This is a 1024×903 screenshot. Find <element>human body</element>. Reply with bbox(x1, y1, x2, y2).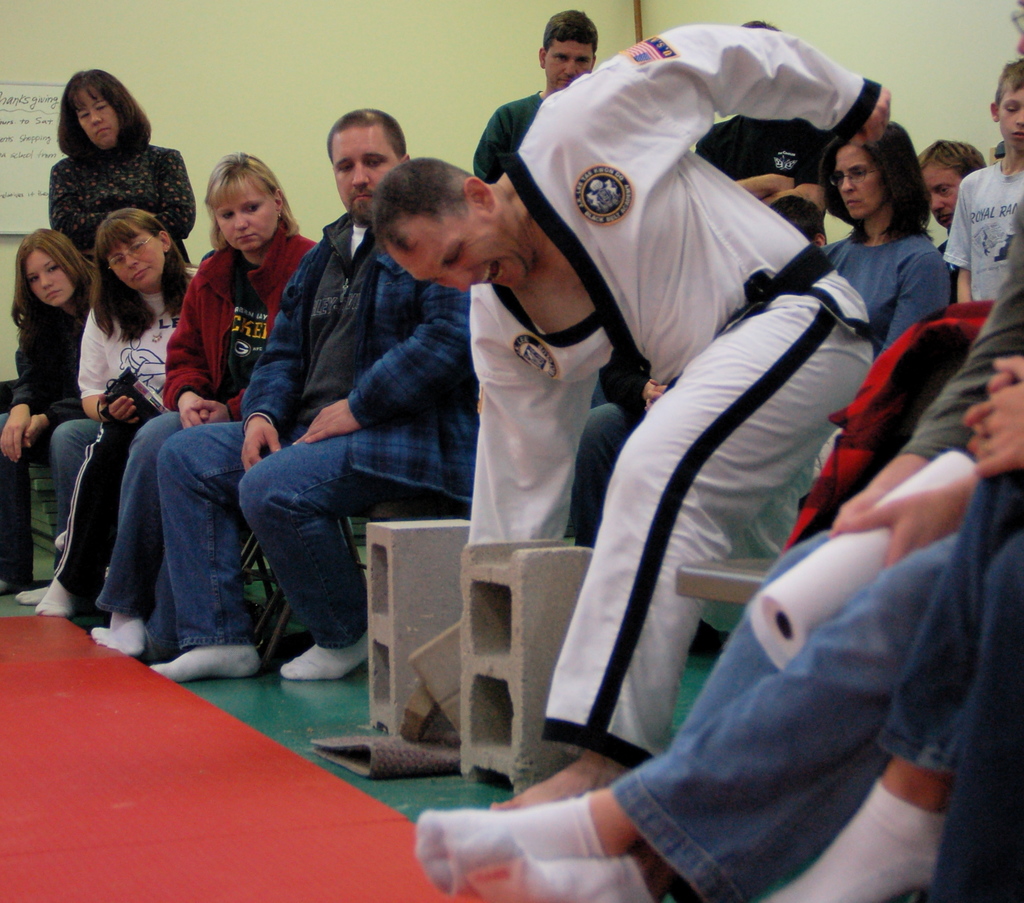
bbox(915, 134, 989, 260).
